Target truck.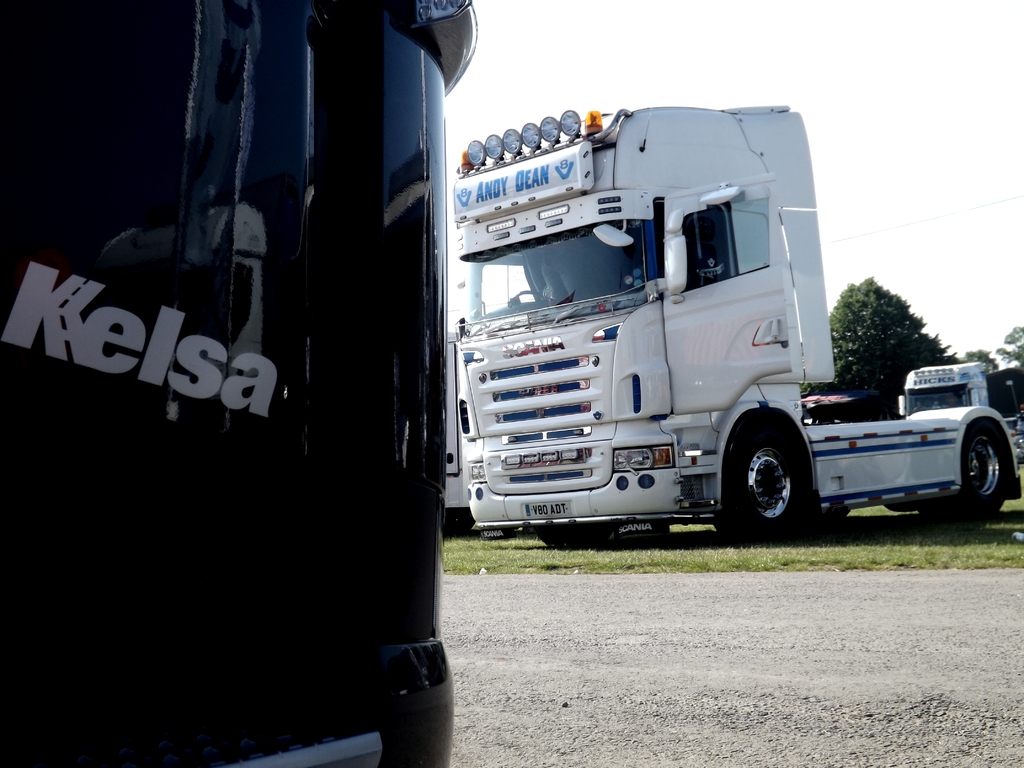
Target region: (x1=902, y1=362, x2=1023, y2=455).
